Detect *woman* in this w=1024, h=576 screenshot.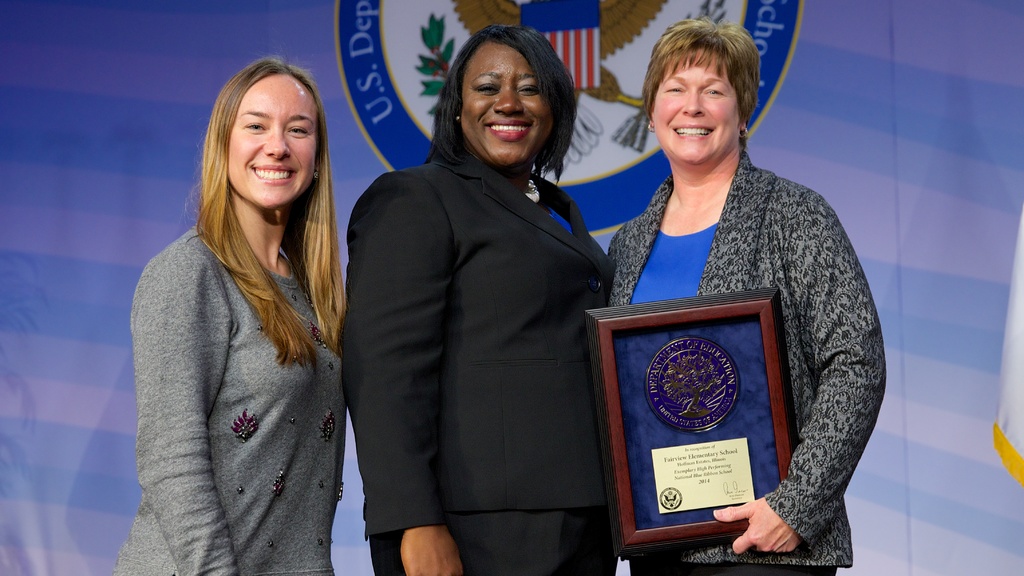
Detection: bbox=(340, 21, 618, 575).
